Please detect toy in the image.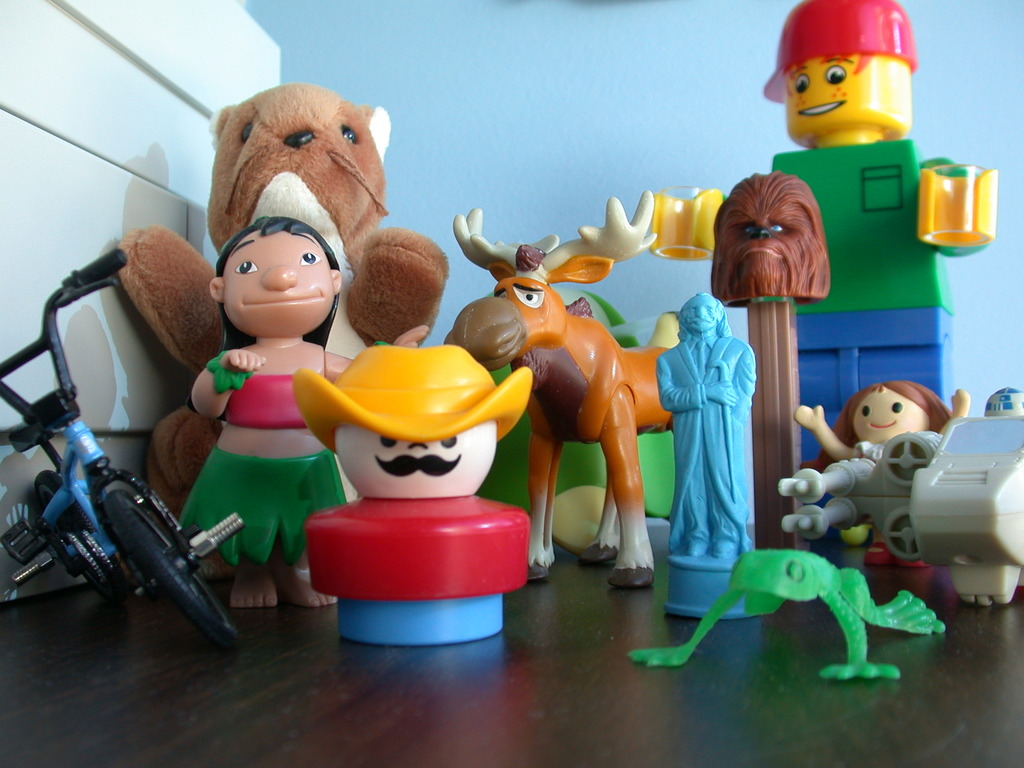
detection(291, 340, 531, 646).
